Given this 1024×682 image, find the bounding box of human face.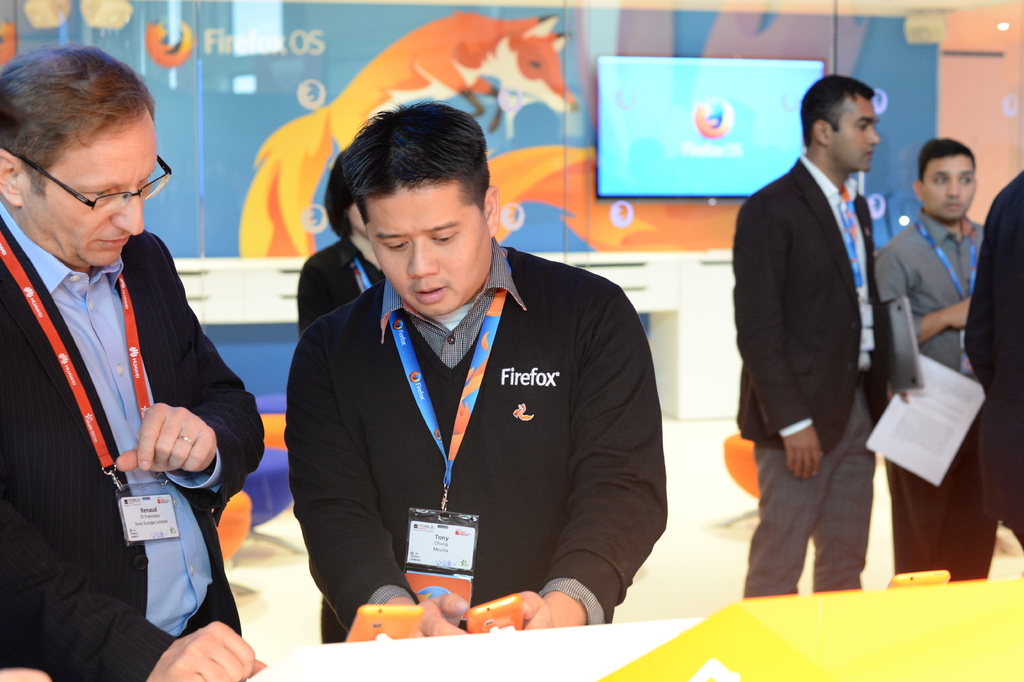
[left=360, top=179, right=493, bottom=315].
